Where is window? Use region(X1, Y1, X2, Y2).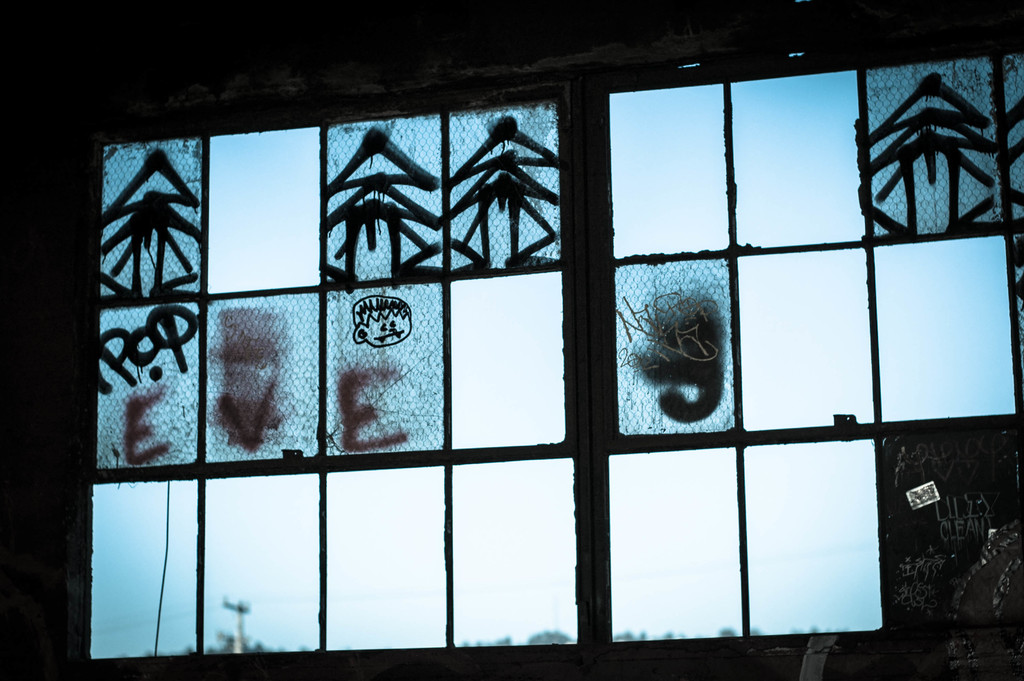
region(28, 35, 1023, 677).
